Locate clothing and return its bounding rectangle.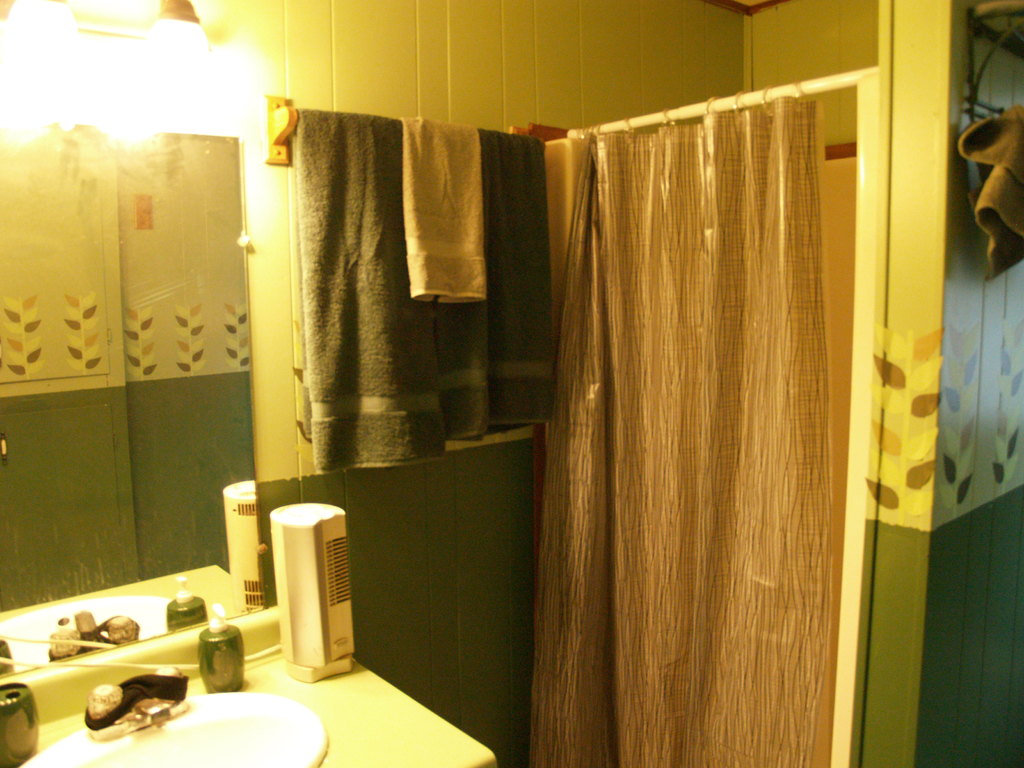
pyautogui.locateOnScreen(524, 88, 813, 767).
